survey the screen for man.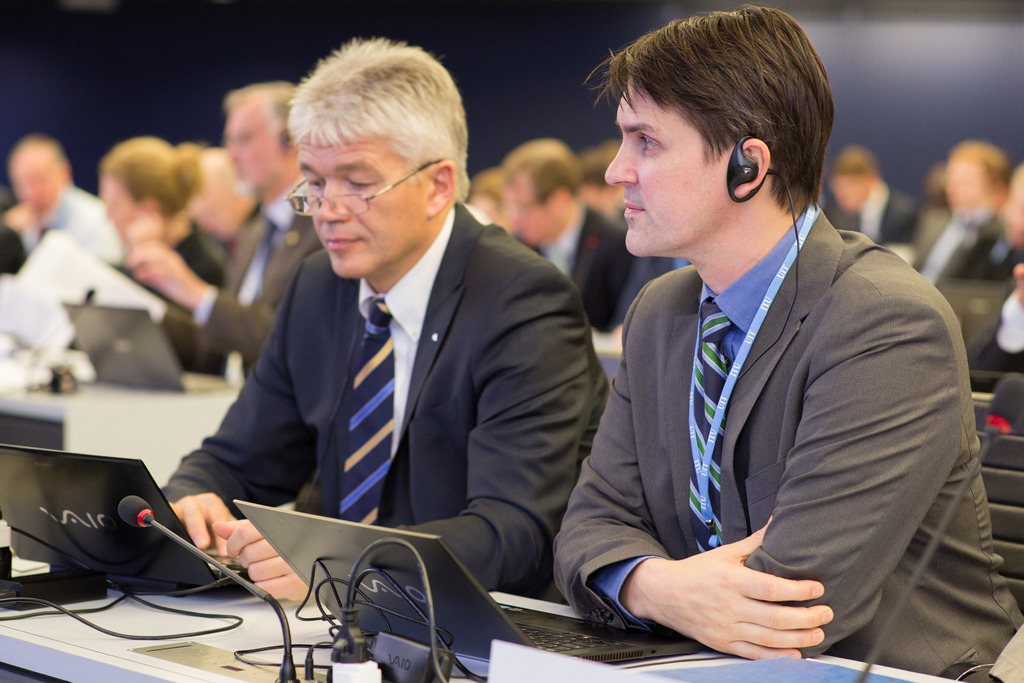
Survey found: bbox=[929, 152, 1023, 292].
